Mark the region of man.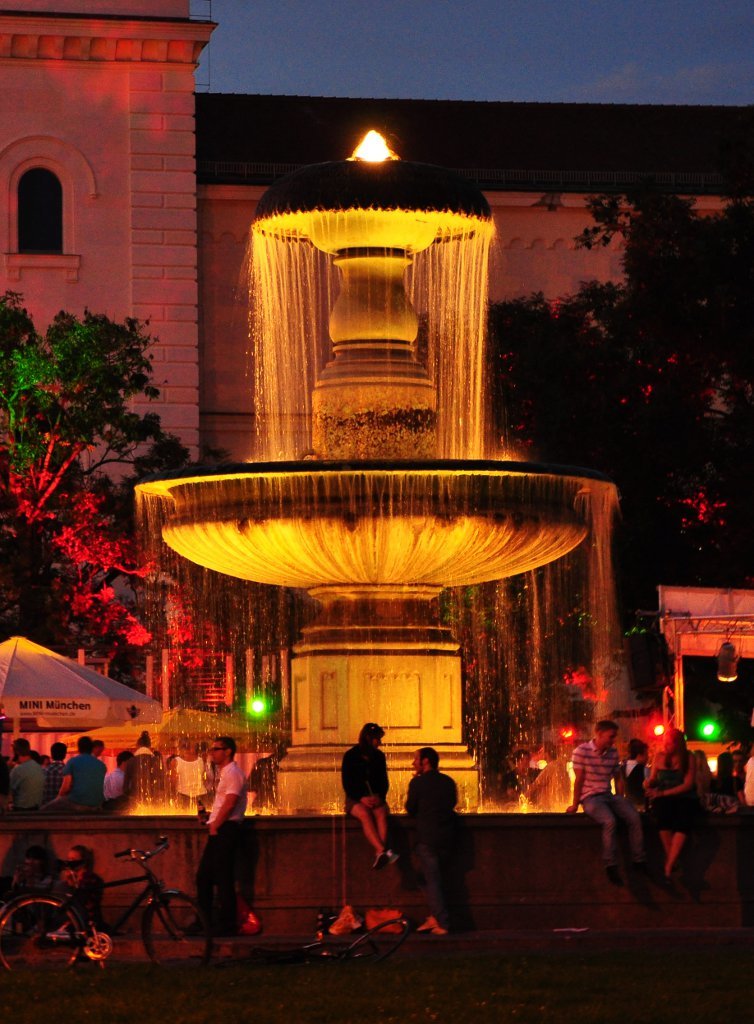
Region: 40 732 115 819.
